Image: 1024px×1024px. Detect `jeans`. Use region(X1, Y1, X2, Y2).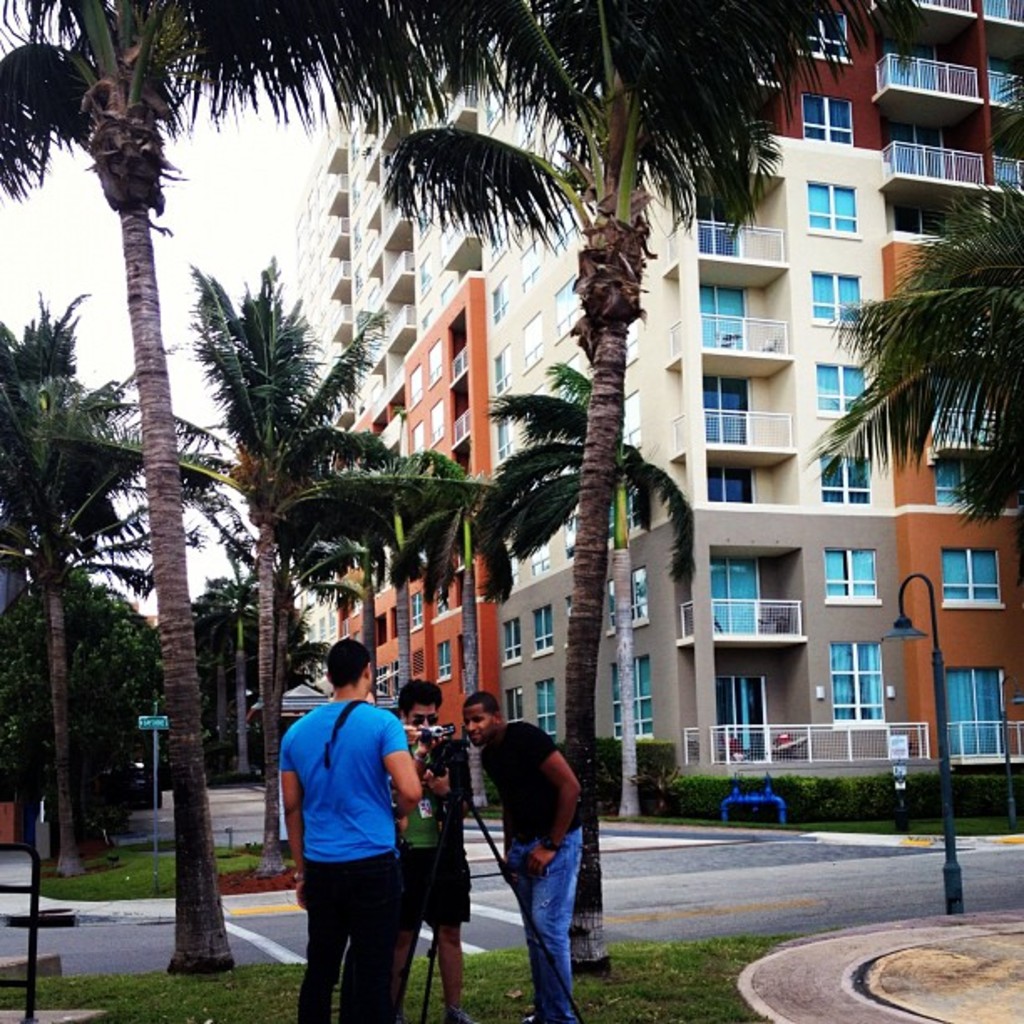
region(507, 827, 586, 1022).
